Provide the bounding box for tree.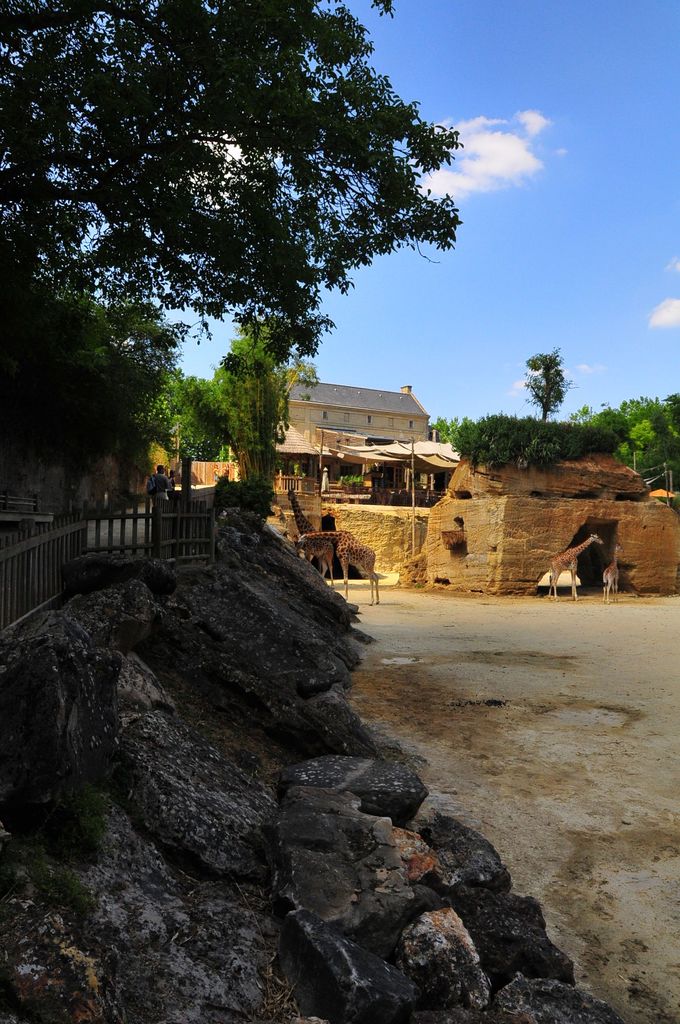
l=0, t=0, r=464, b=338.
